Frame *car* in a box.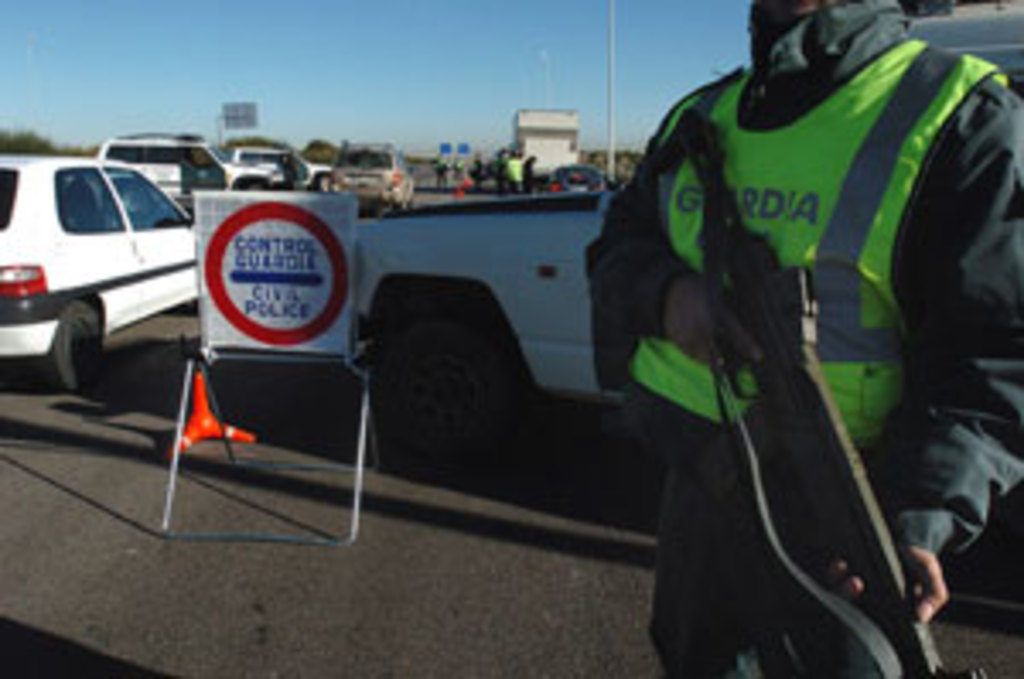
<bbox>99, 136, 287, 215</bbox>.
